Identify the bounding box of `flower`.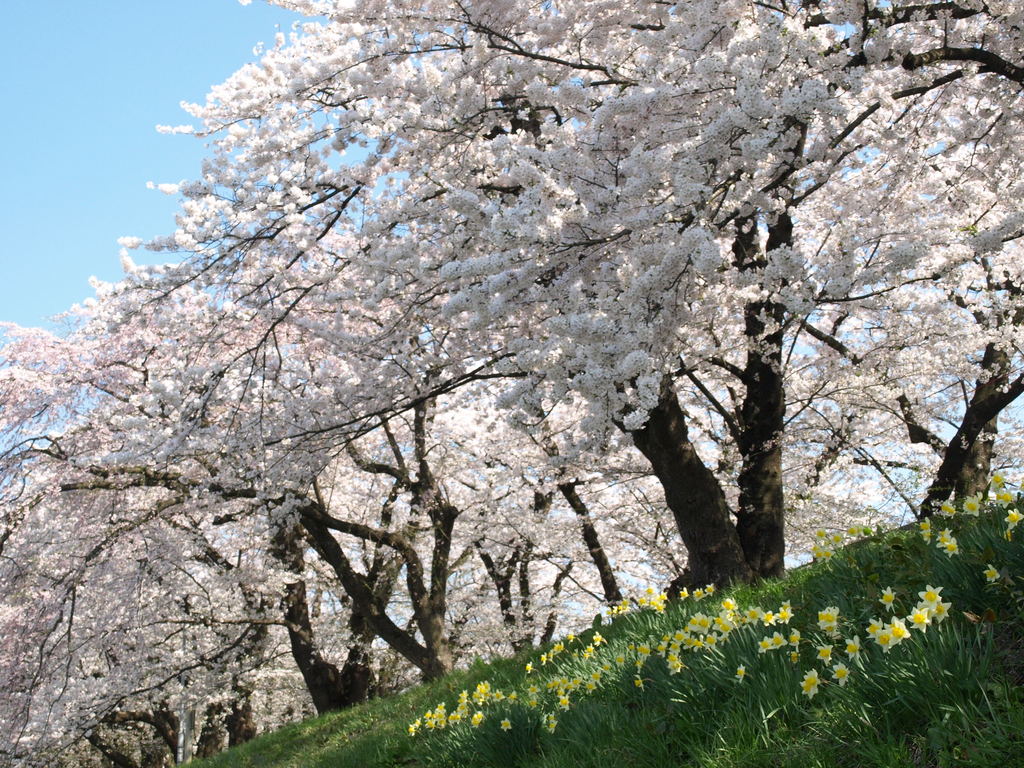
bbox(1006, 508, 1023, 534).
